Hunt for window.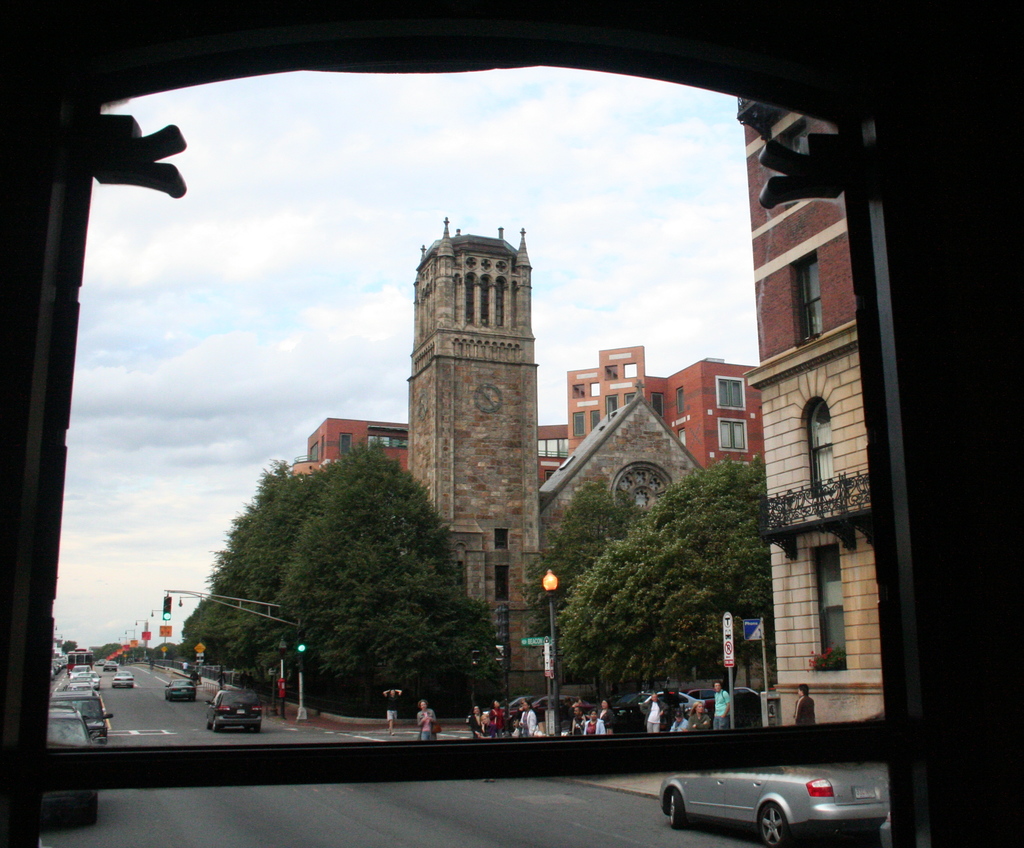
Hunted down at pyautogui.locateOnScreen(606, 395, 616, 418).
